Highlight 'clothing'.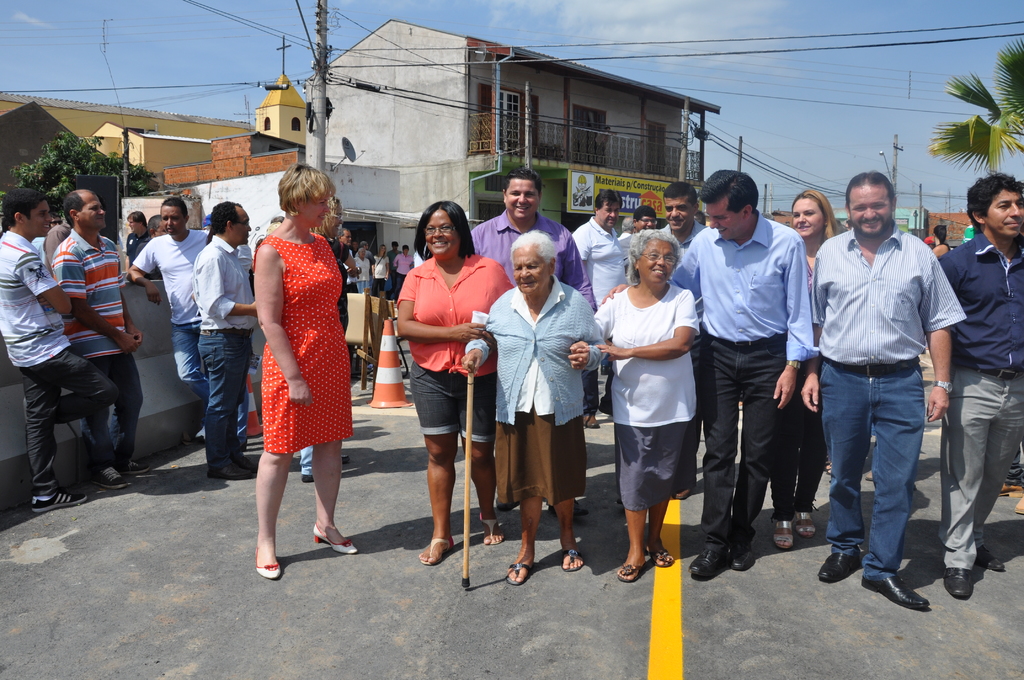
Highlighted region: bbox=(0, 241, 124, 494).
